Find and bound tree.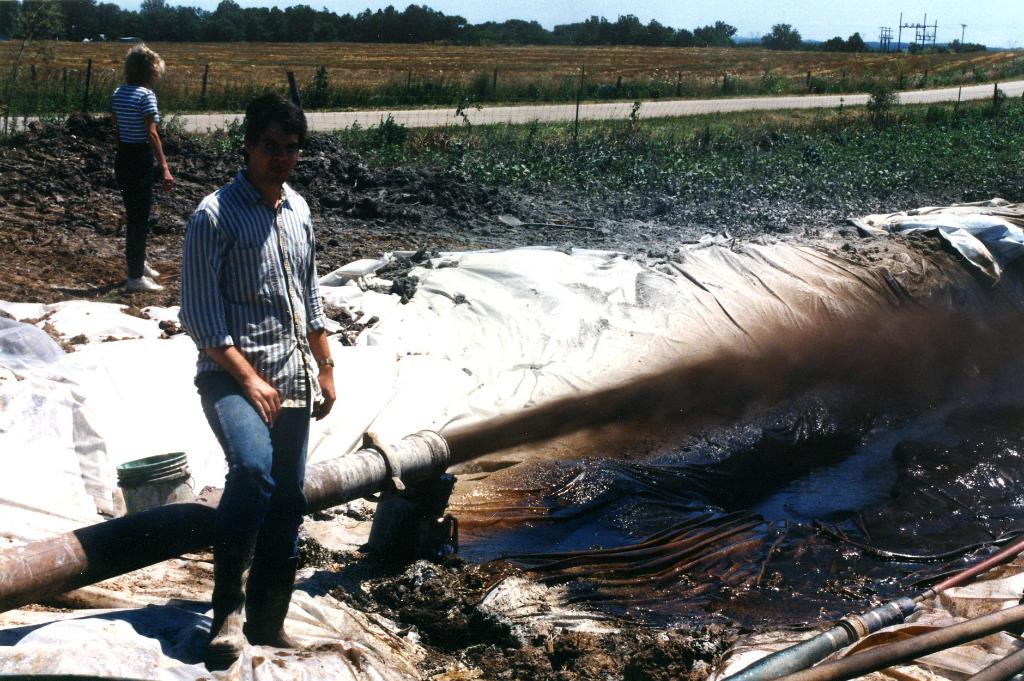
Bound: region(685, 14, 734, 51).
